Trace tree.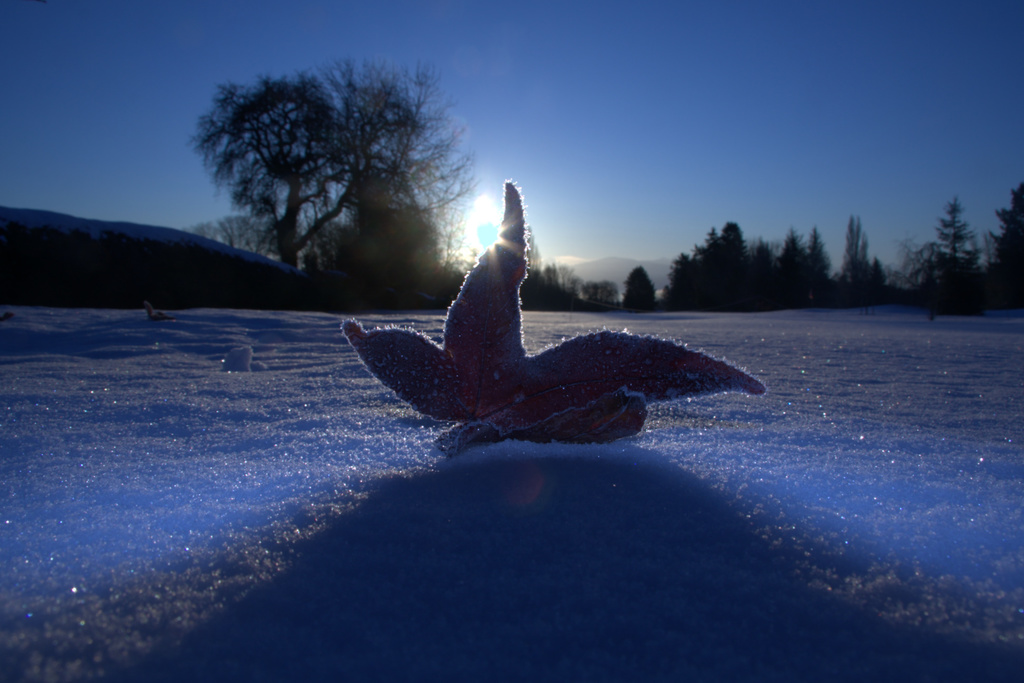
Traced to (804,222,829,302).
